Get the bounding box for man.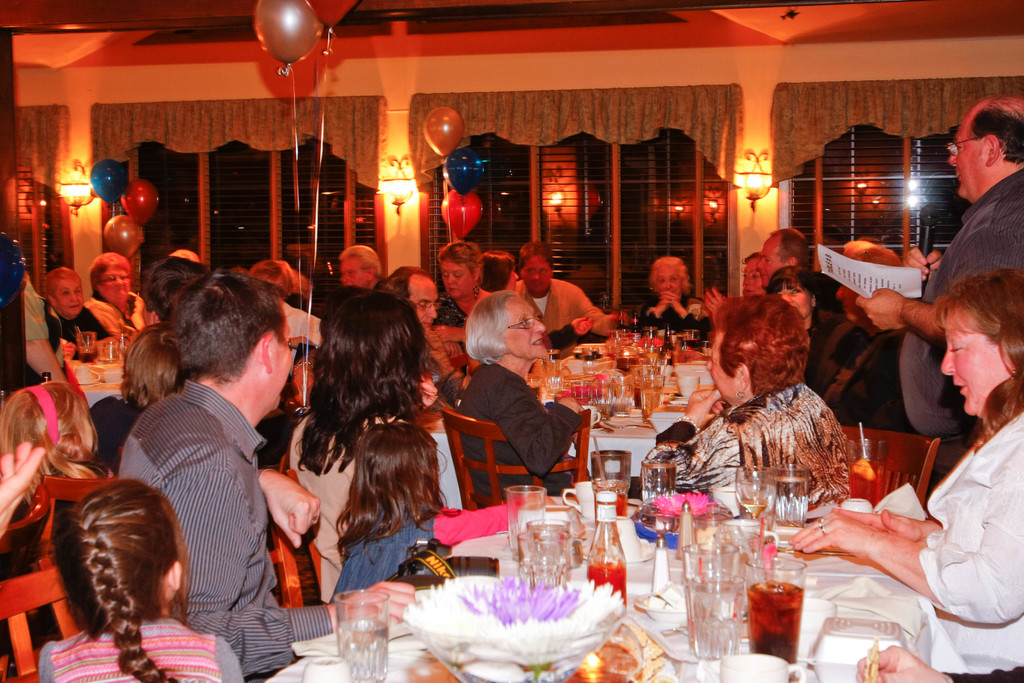
box(122, 276, 425, 681).
